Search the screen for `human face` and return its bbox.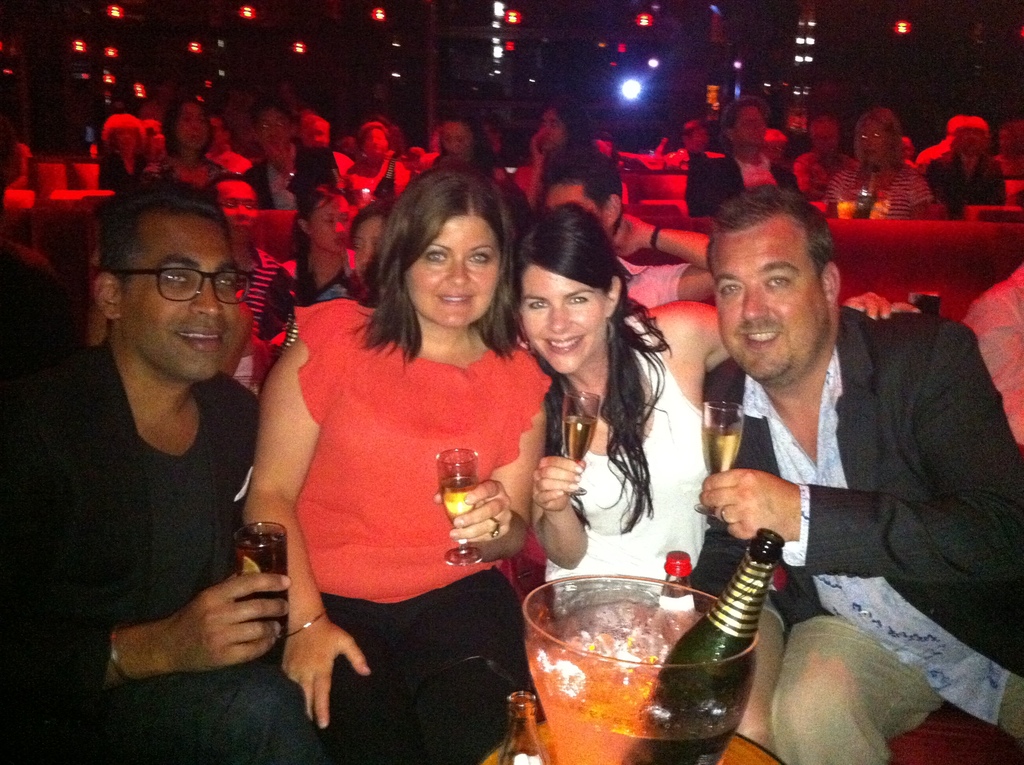
Found: pyautogui.locateOnScreen(309, 191, 351, 252).
